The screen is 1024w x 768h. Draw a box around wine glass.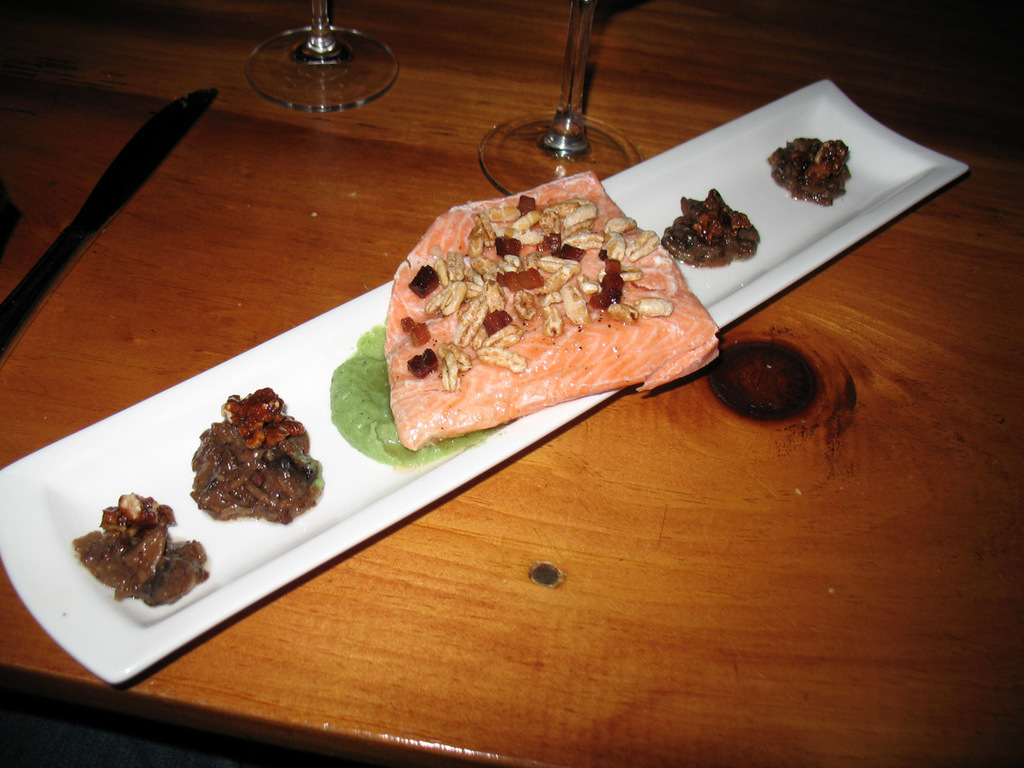
476,0,641,195.
